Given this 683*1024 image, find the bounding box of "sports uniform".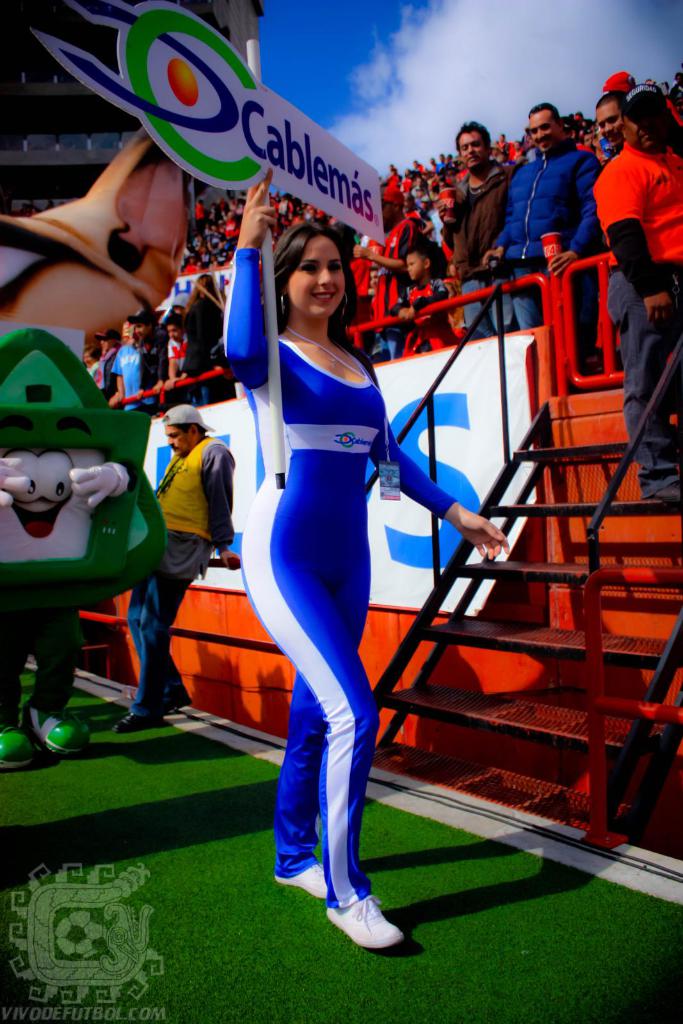
l=223, t=209, r=423, b=914.
